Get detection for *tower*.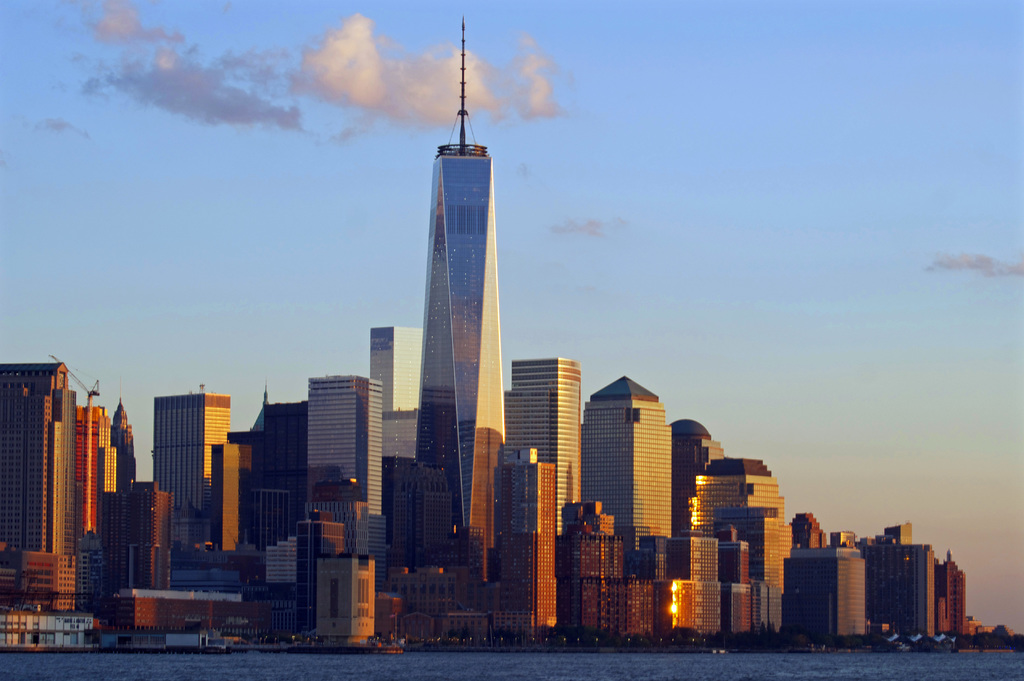
Detection: BBox(785, 513, 870, 641).
